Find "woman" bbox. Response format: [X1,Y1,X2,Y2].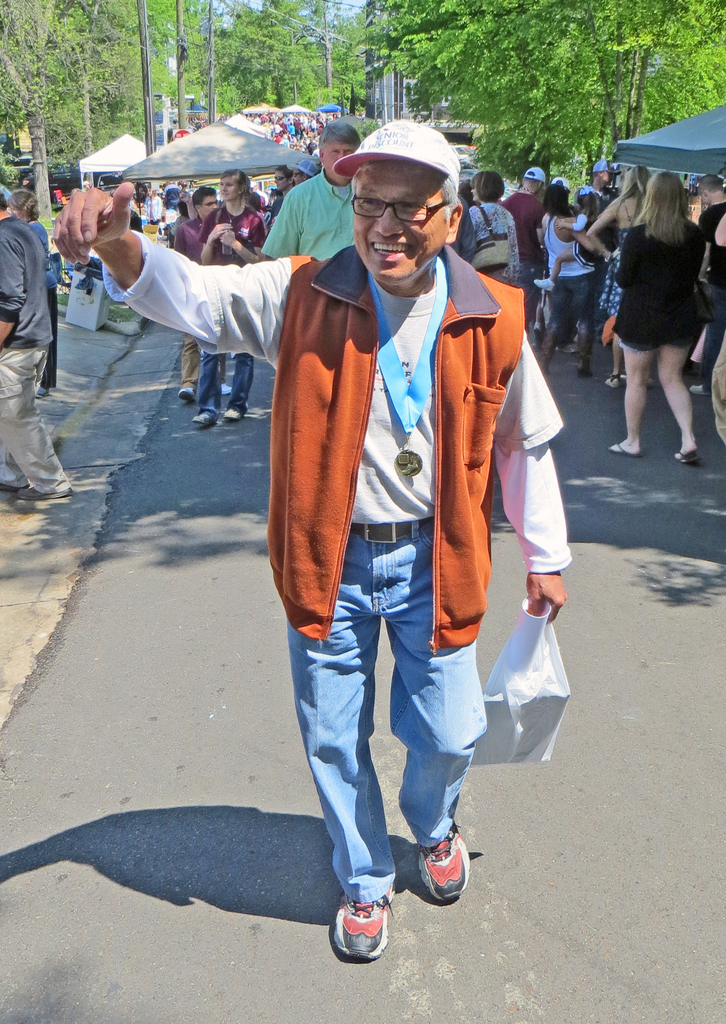
[583,168,647,387].
